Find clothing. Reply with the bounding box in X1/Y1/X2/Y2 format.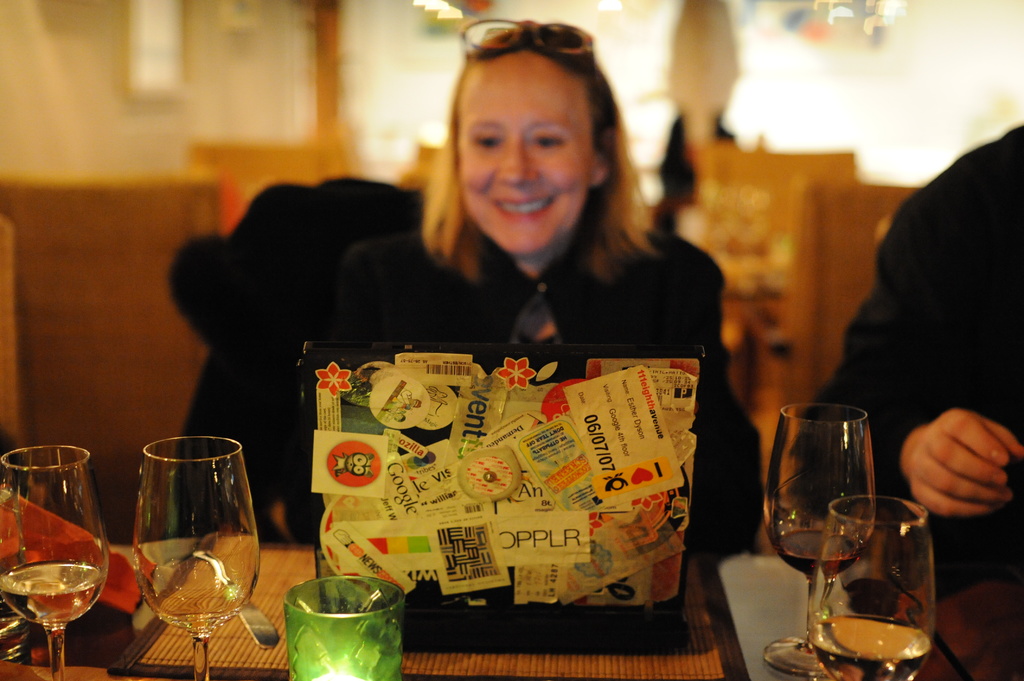
157/96/800/497.
